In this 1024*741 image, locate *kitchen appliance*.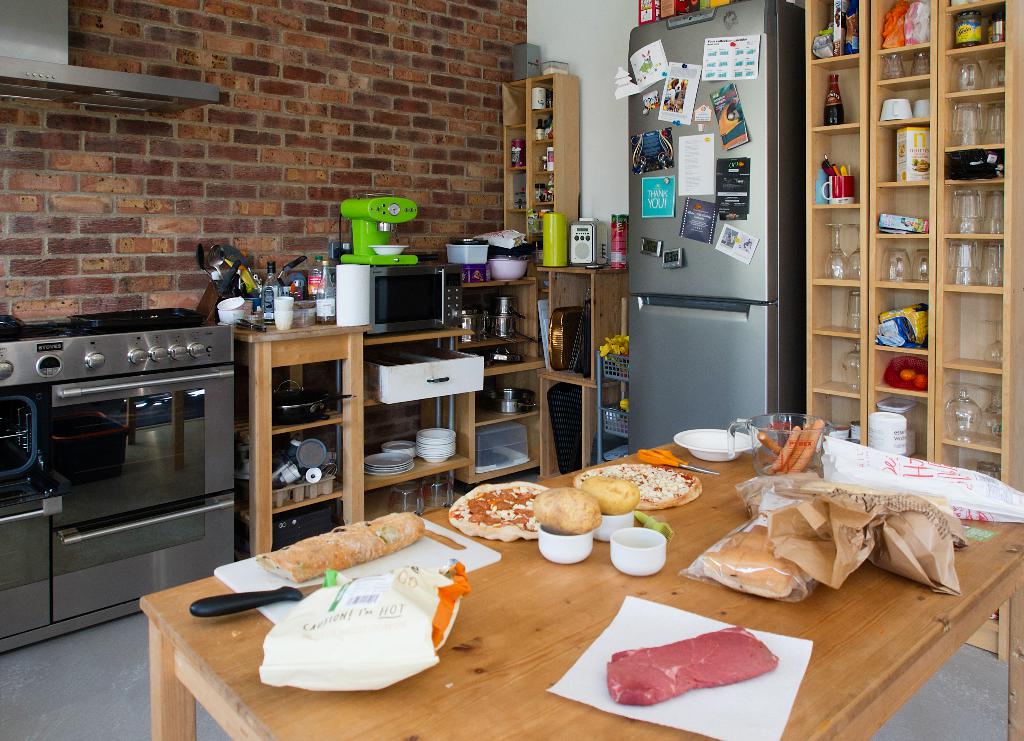
Bounding box: region(460, 486, 563, 542).
